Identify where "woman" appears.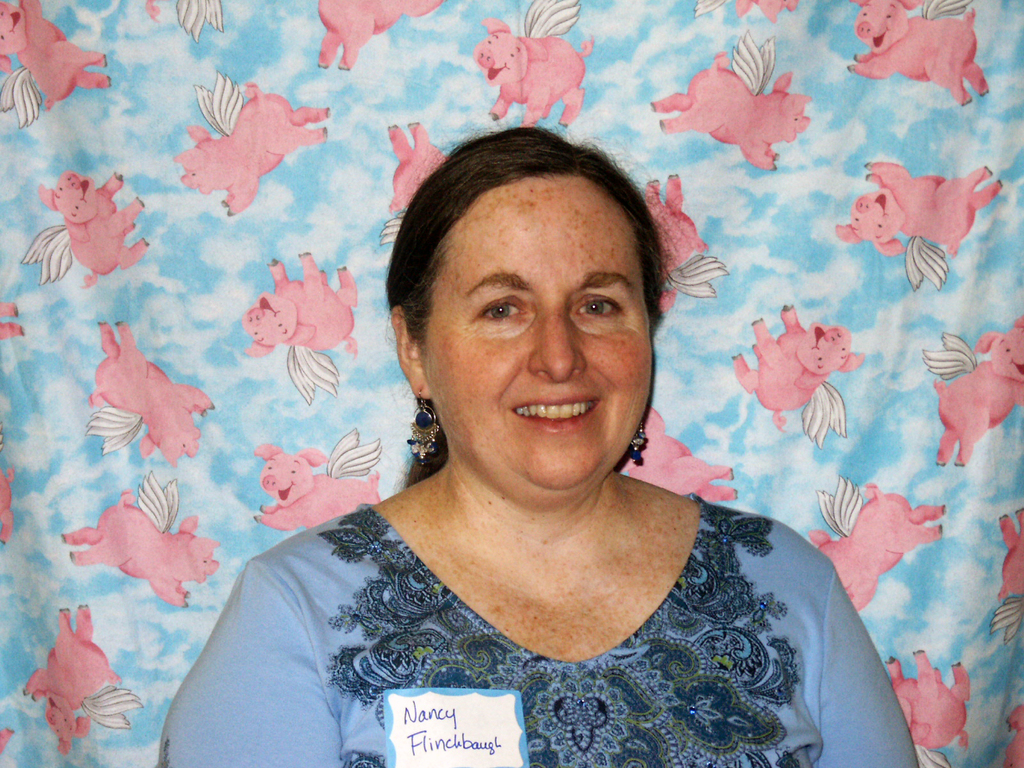
Appears at <box>151,97,904,756</box>.
